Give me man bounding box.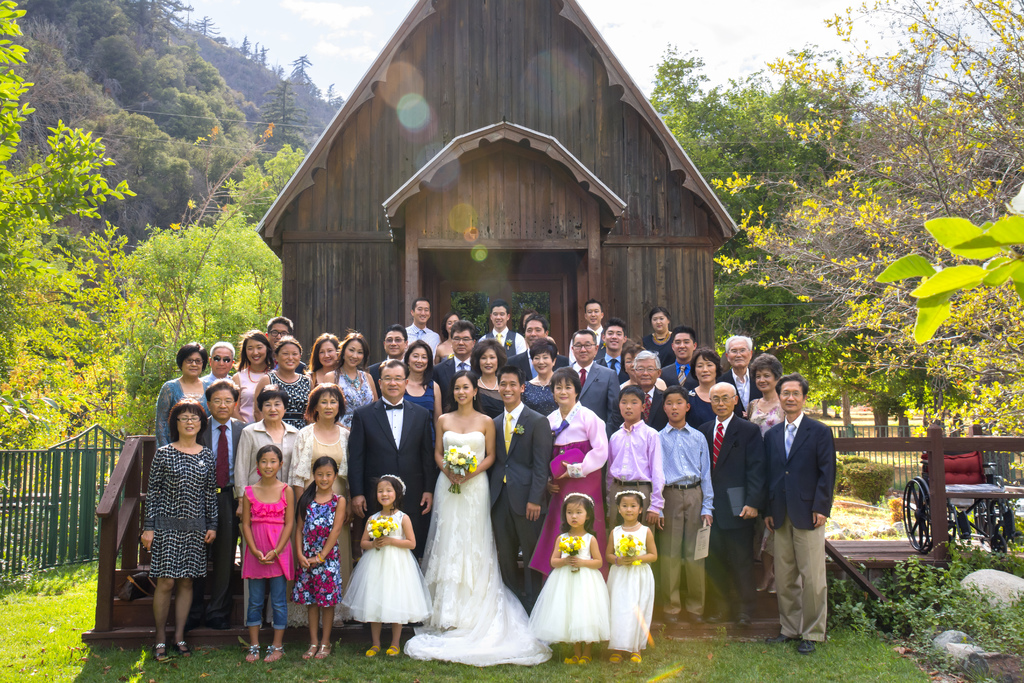
x1=438, y1=317, x2=481, y2=415.
